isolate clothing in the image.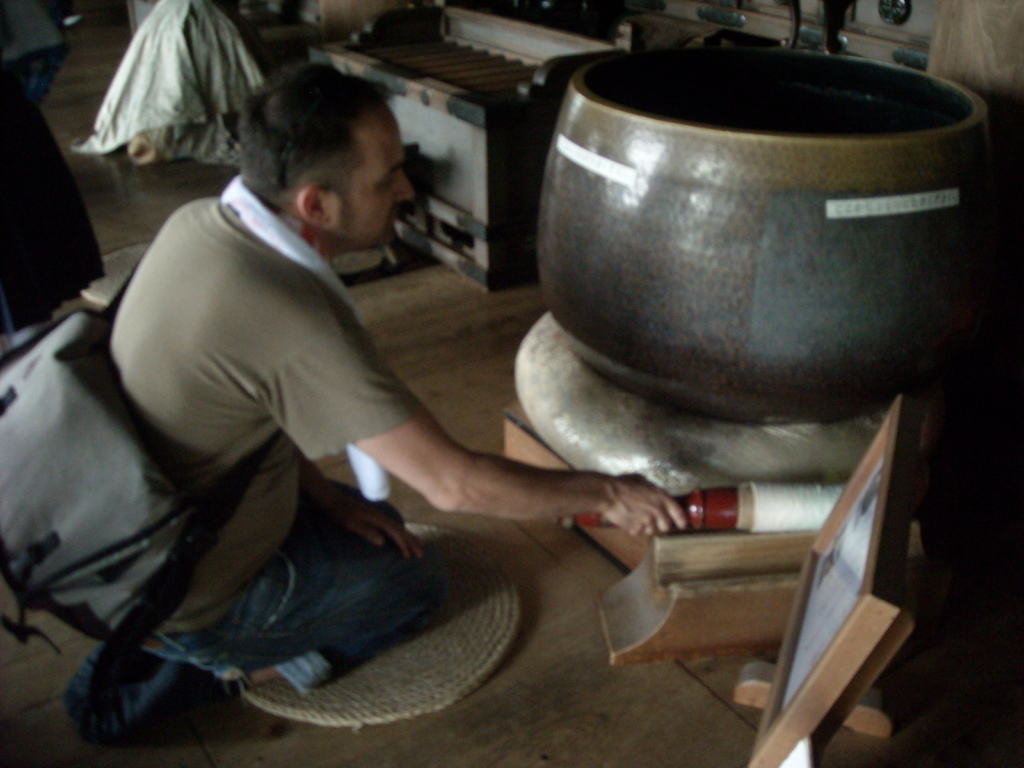
Isolated region: [68, 0, 262, 164].
